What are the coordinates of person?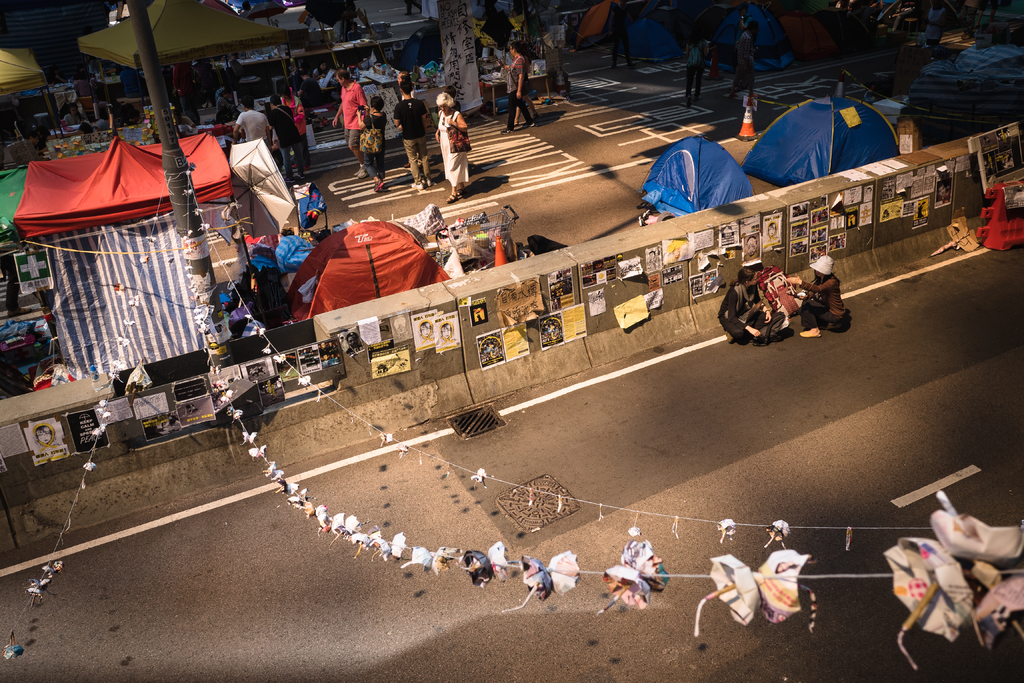
BBox(975, 0, 999, 23).
